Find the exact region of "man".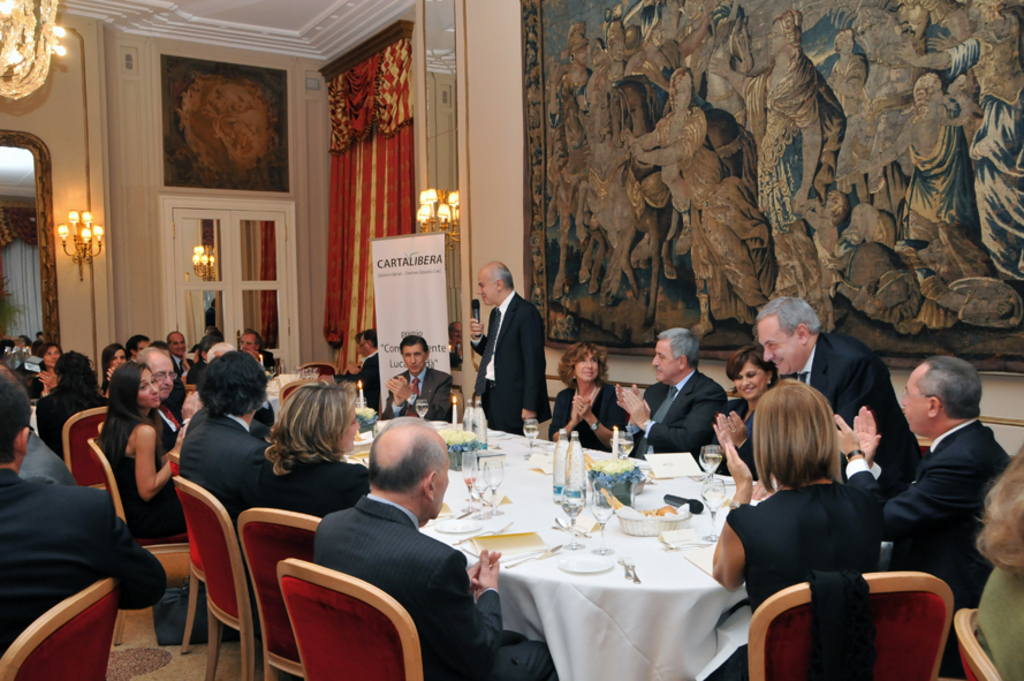
Exact region: <region>165, 325, 187, 364</region>.
